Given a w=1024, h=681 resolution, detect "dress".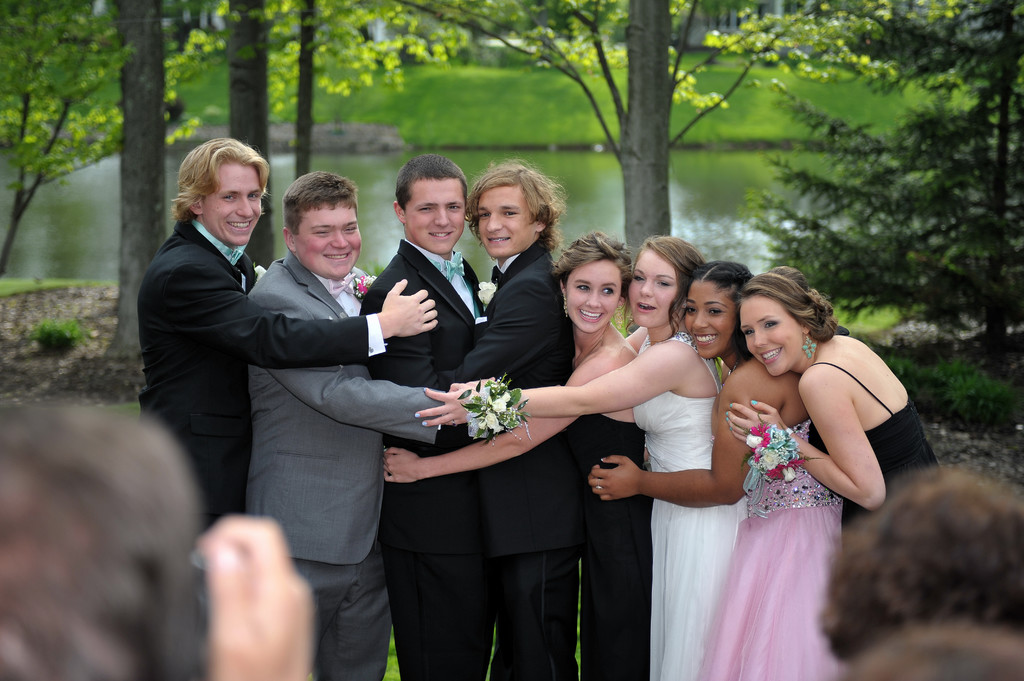
701 422 852 680.
